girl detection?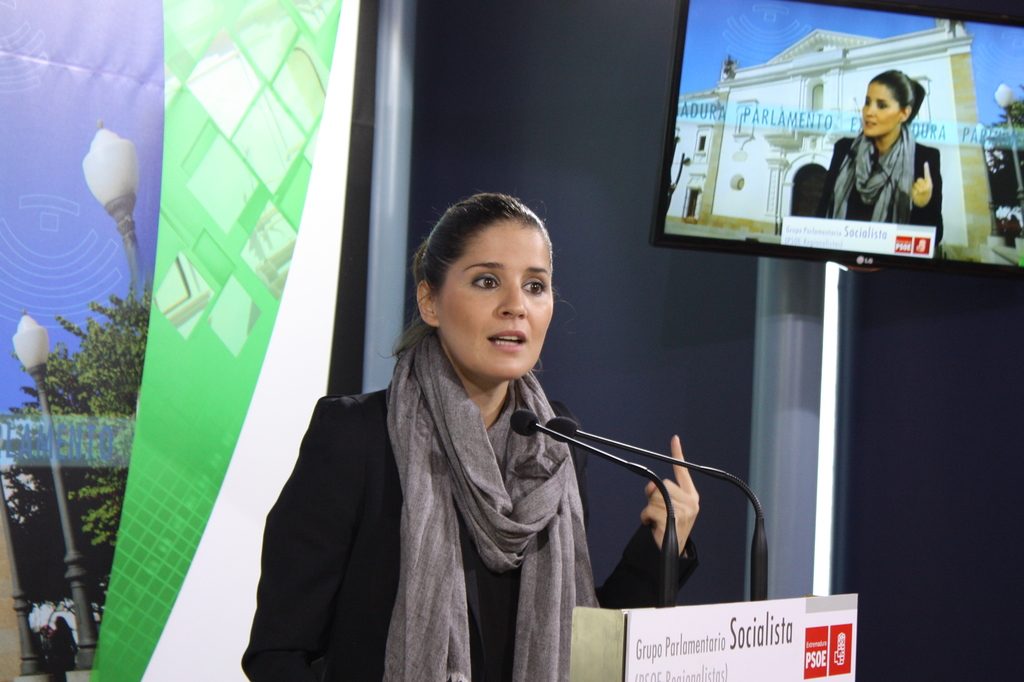
bbox(239, 189, 703, 681)
